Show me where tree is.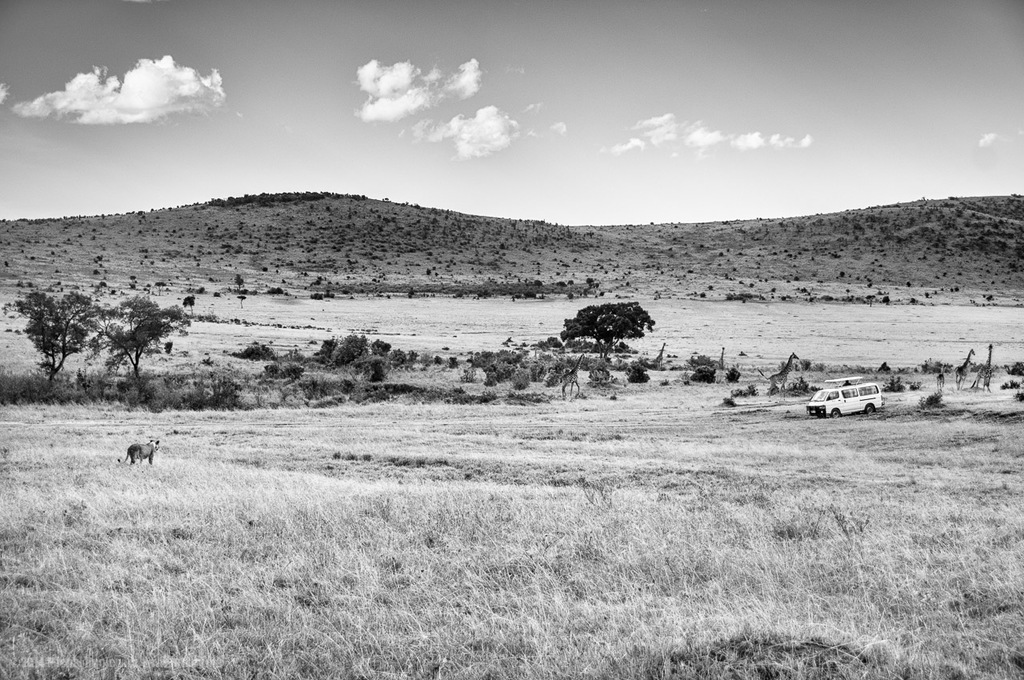
tree is at box=[16, 287, 105, 374].
